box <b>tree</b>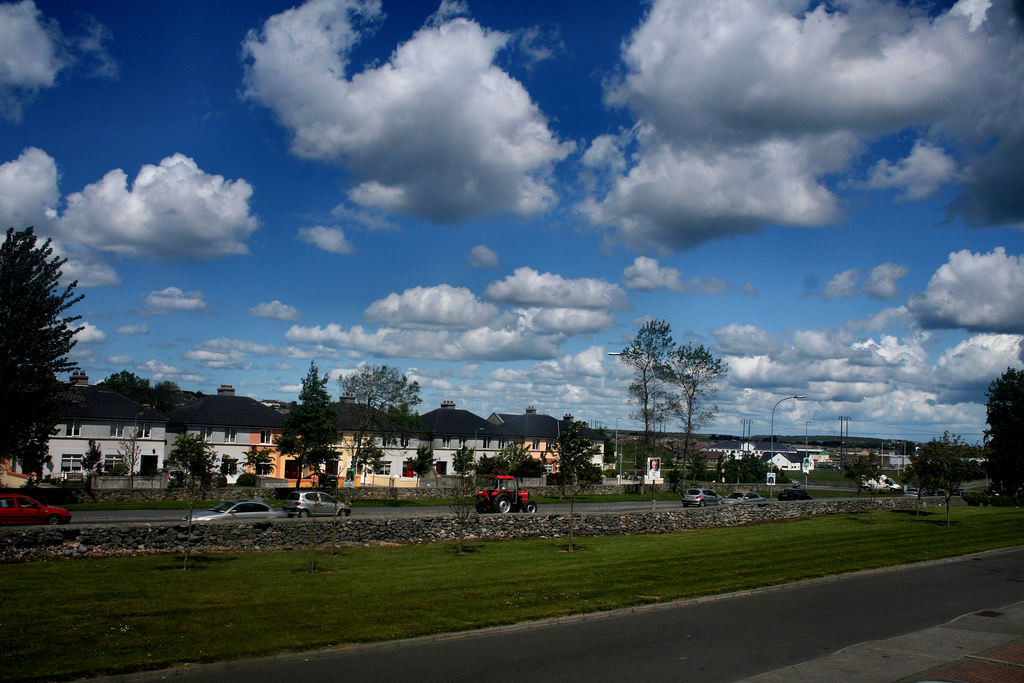
{"x1": 977, "y1": 365, "x2": 1023, "y2": 500}
